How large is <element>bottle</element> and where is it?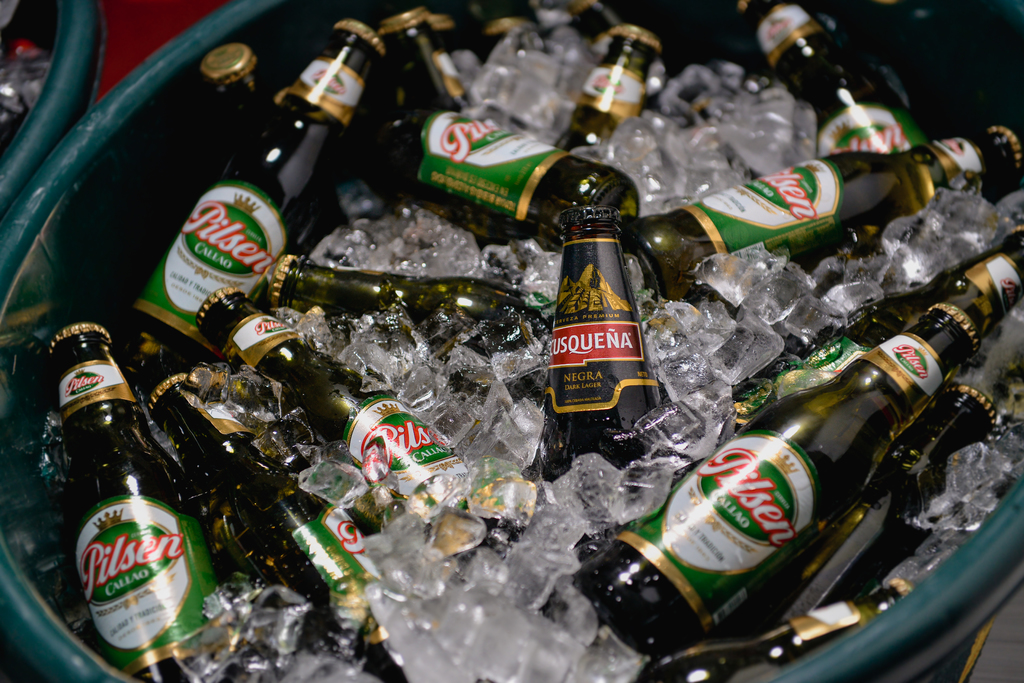
Bounding box: (x1=132, y1=6, x2=390, y2=392).
